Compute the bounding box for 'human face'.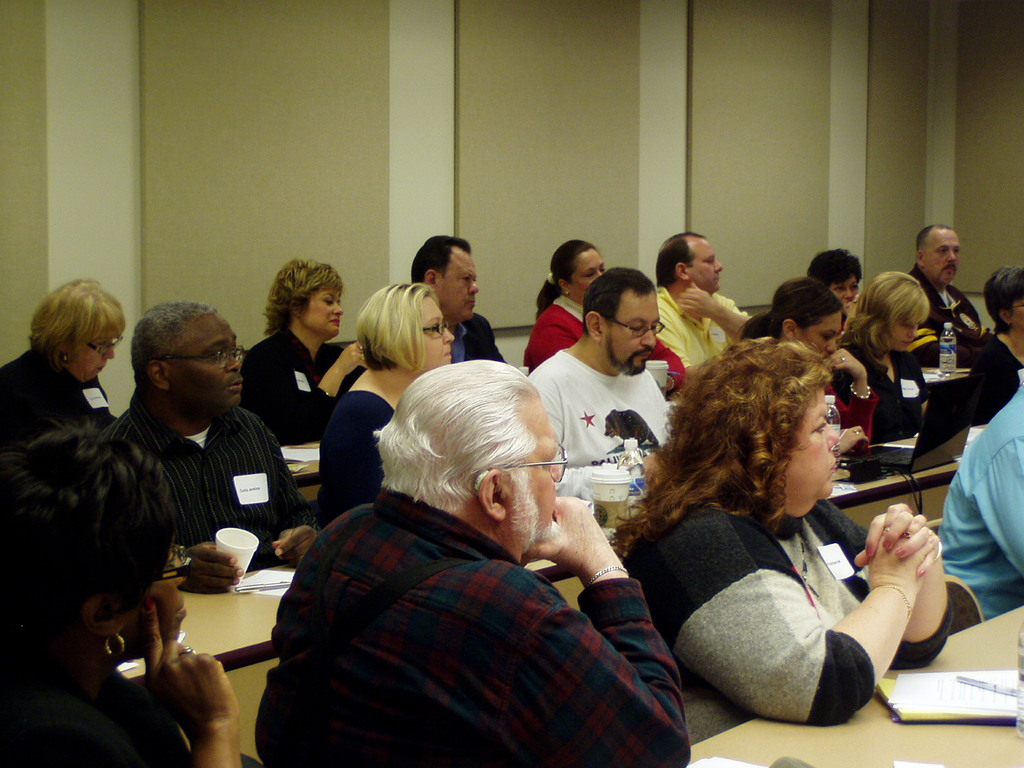
168,320,245,410.
